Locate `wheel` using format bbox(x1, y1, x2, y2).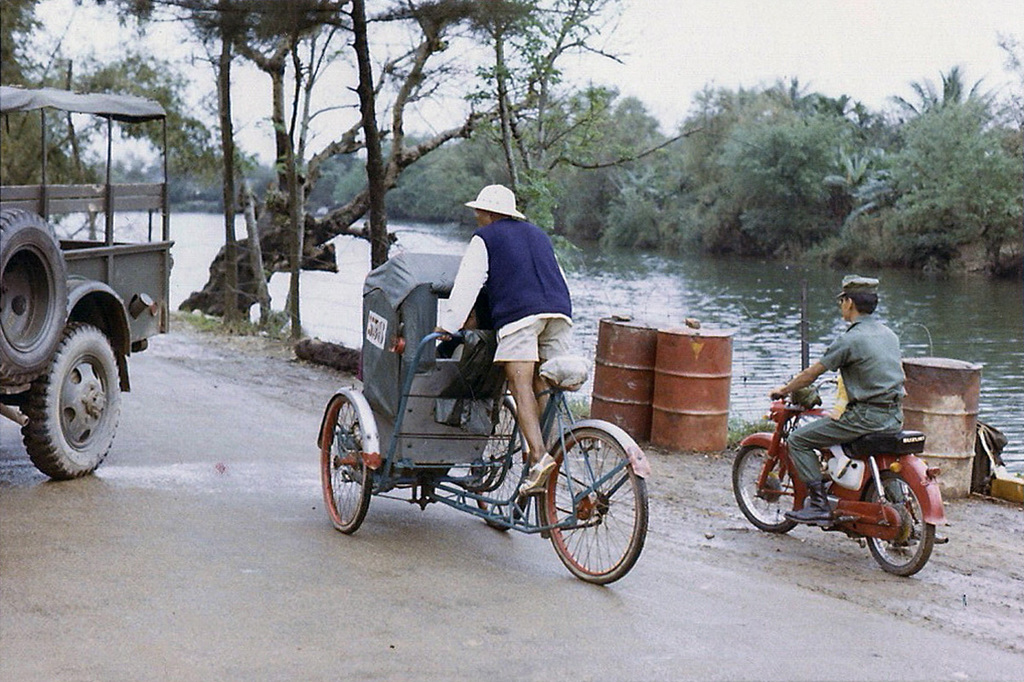
bbox(0, 200, 74, 386).
